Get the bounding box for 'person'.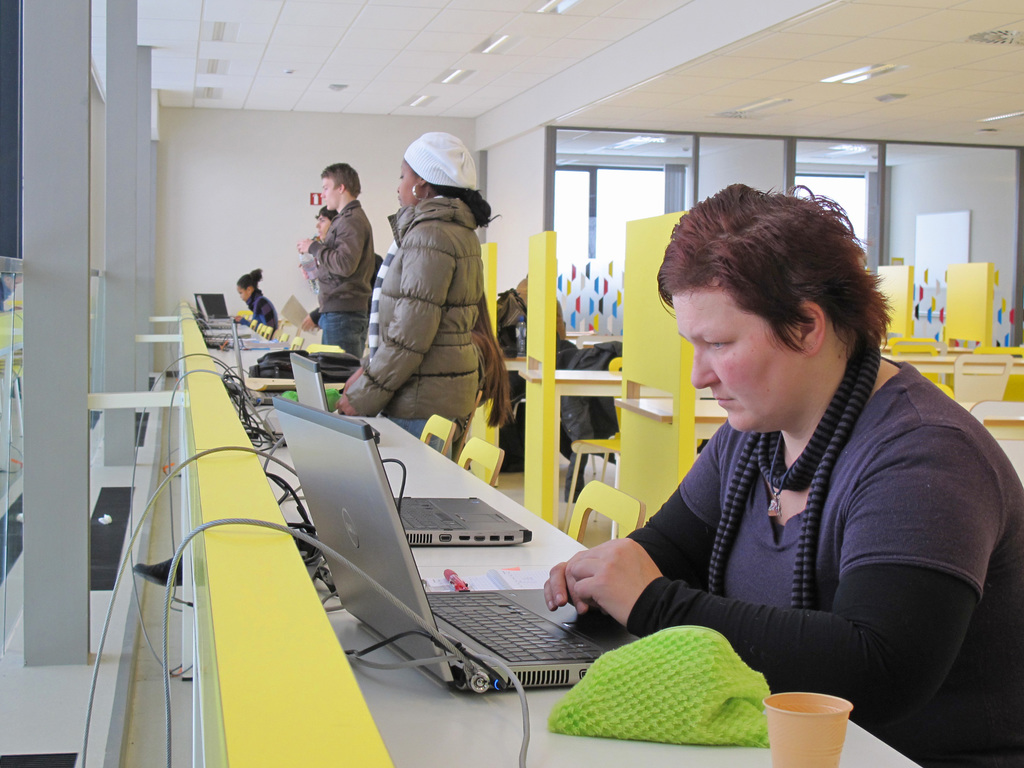
select_region(339, 134, 490, 466).
